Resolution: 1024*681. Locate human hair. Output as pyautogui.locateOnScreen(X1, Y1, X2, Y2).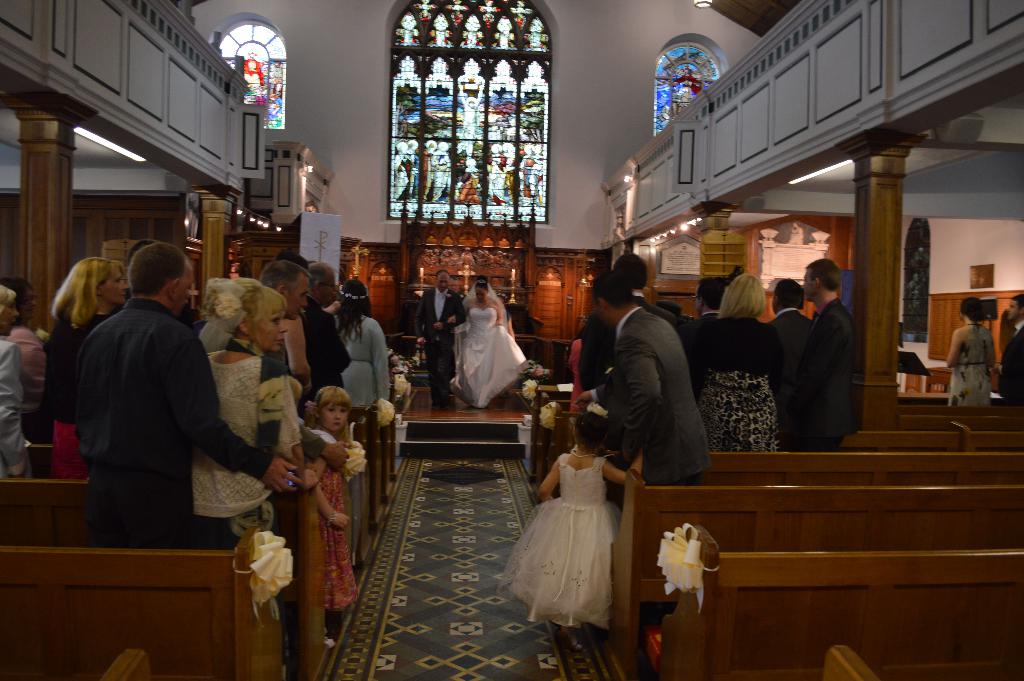
pyautogui.locateOnScreen(317, 385, 348, 405).
